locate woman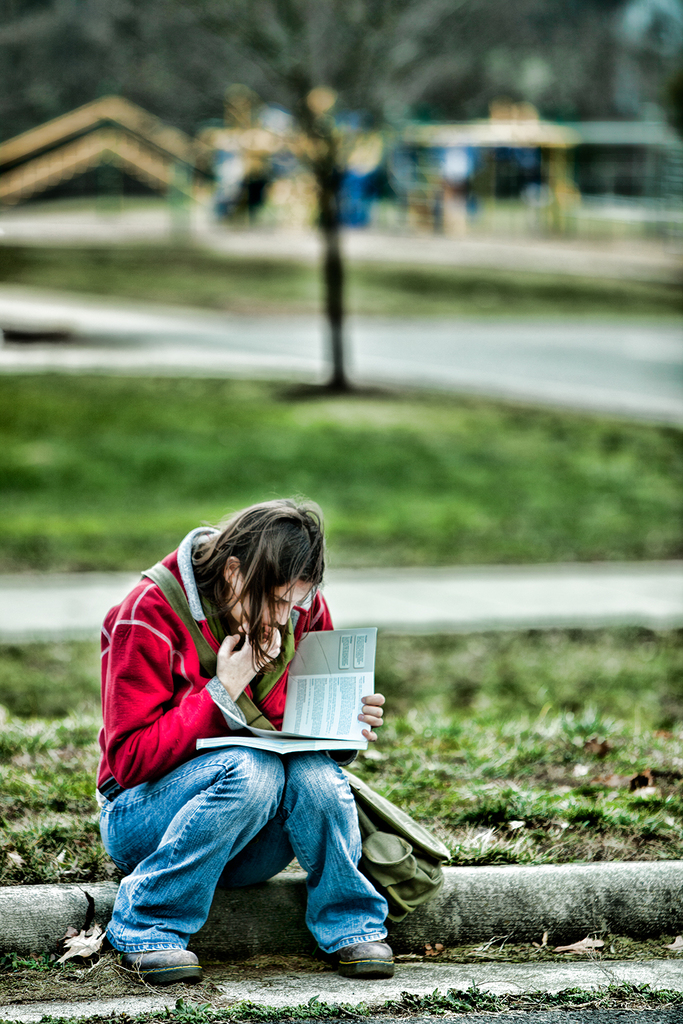
box=[92, 497, 390, 987]
